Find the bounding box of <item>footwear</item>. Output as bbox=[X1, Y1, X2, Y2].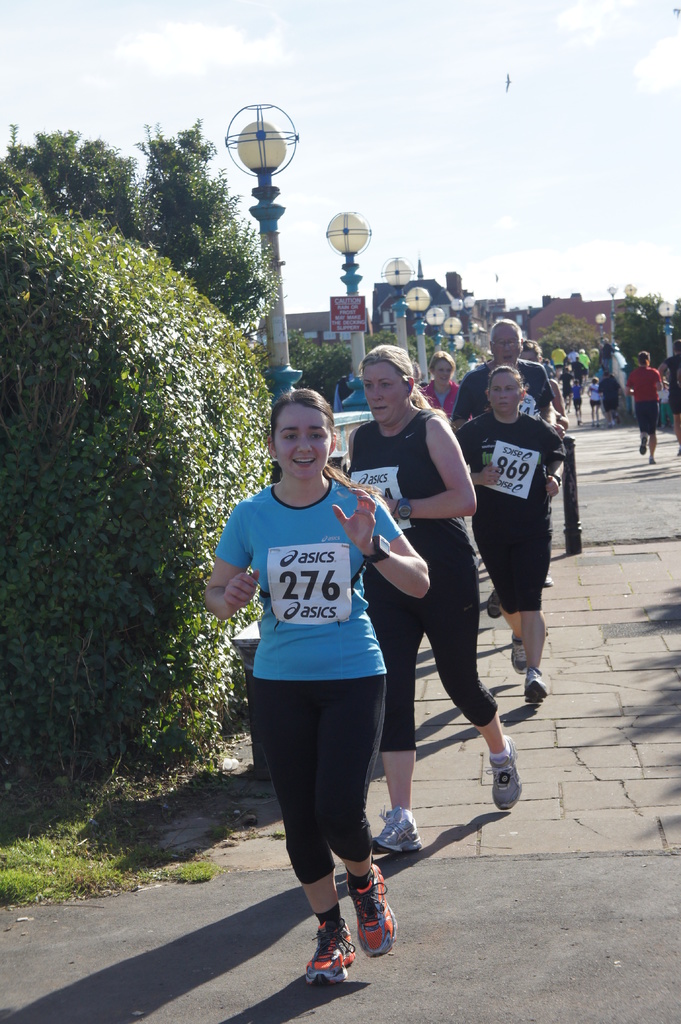
bbox=[605, 421, 613, 433].
